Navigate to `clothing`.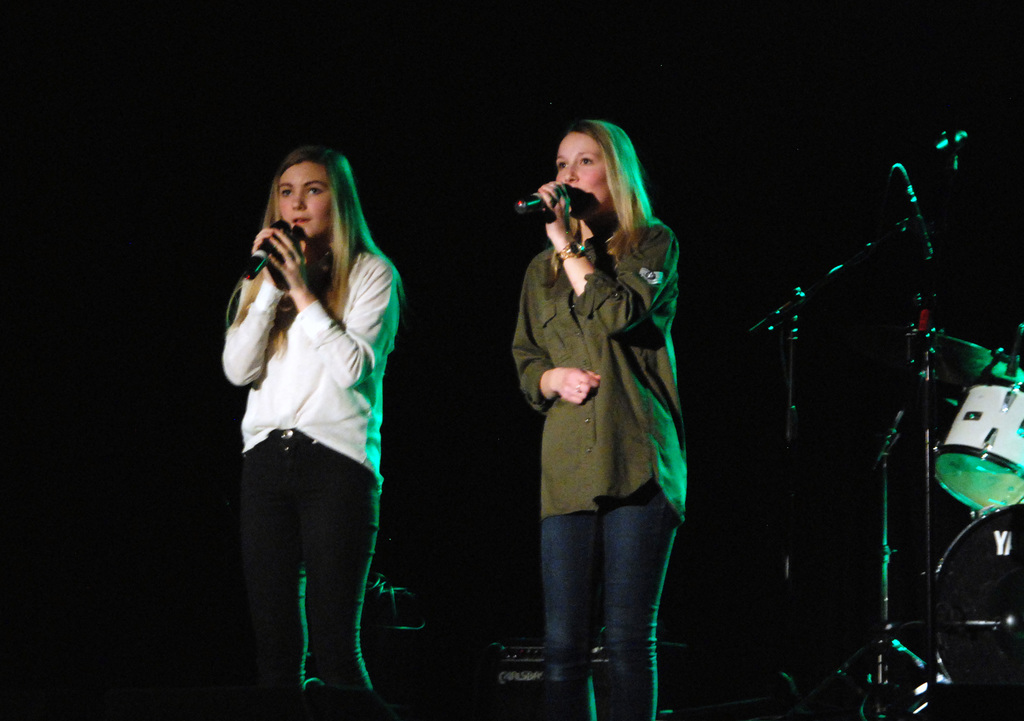
Navigation target: {"x1": 541, "y1": 480, "x2": 680, "y2": 720}.
